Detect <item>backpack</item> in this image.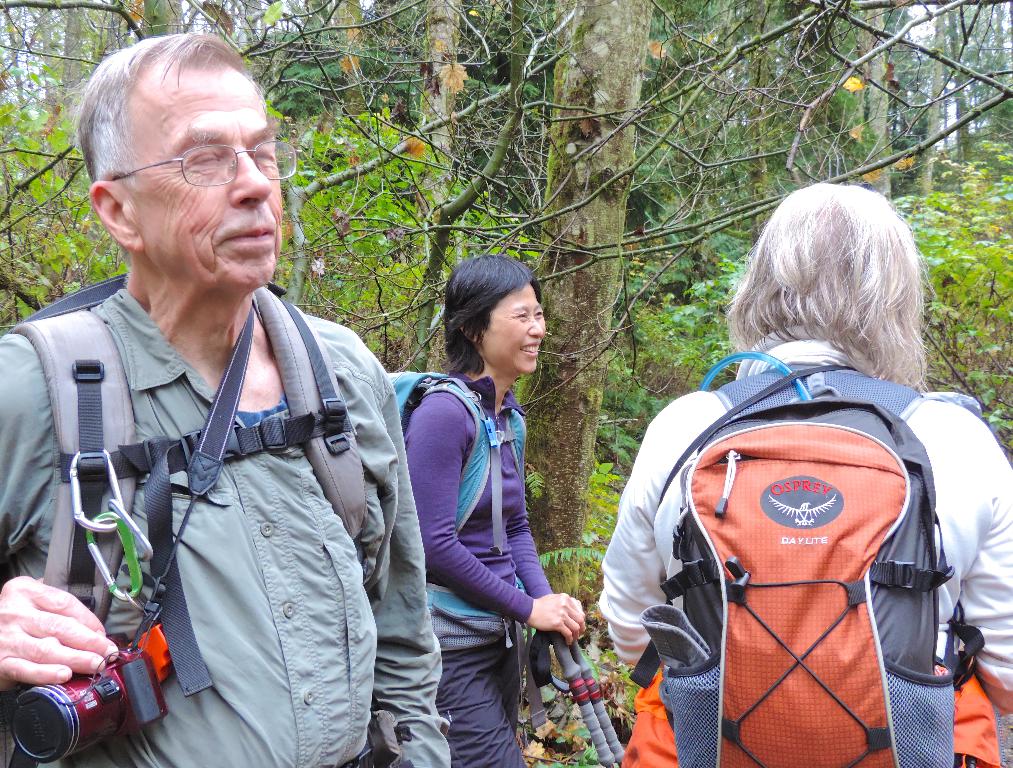
Detection: (618,362,1012,767).
